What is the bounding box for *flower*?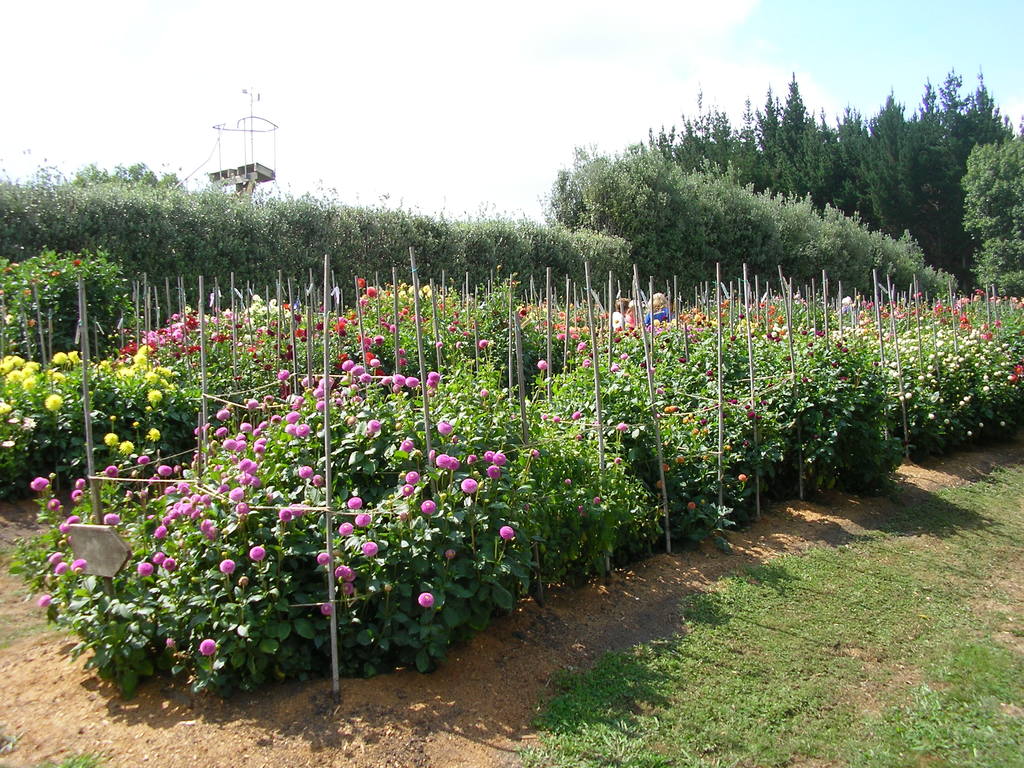
<bbox>417, 590, 434, 609</bbox>.
